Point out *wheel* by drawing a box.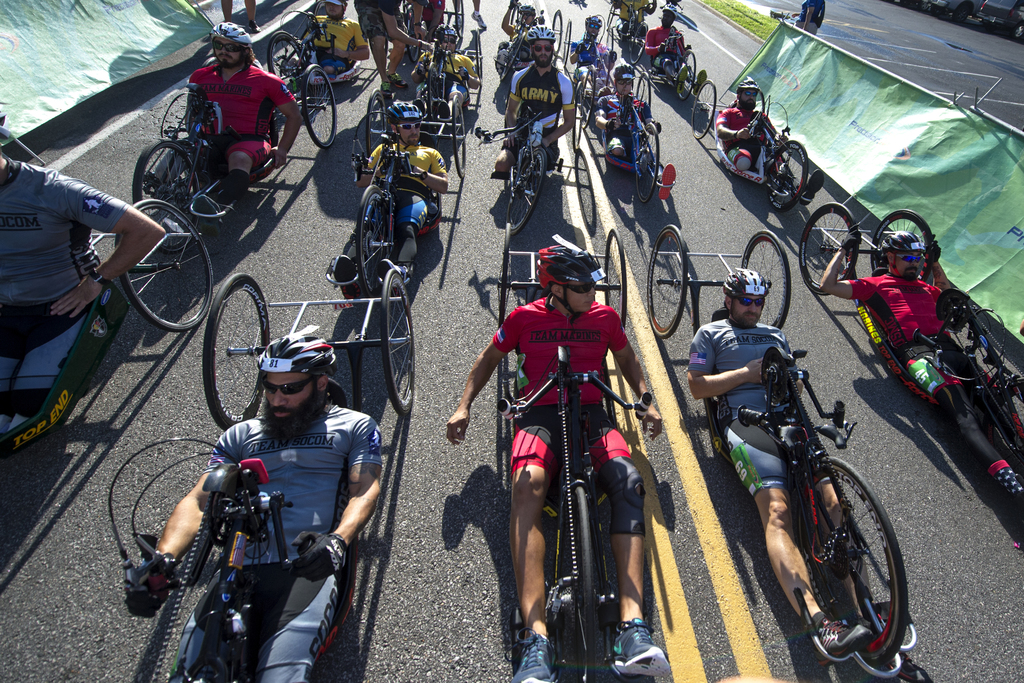
<bbox>872, 210, 934, 281</bbox>.
